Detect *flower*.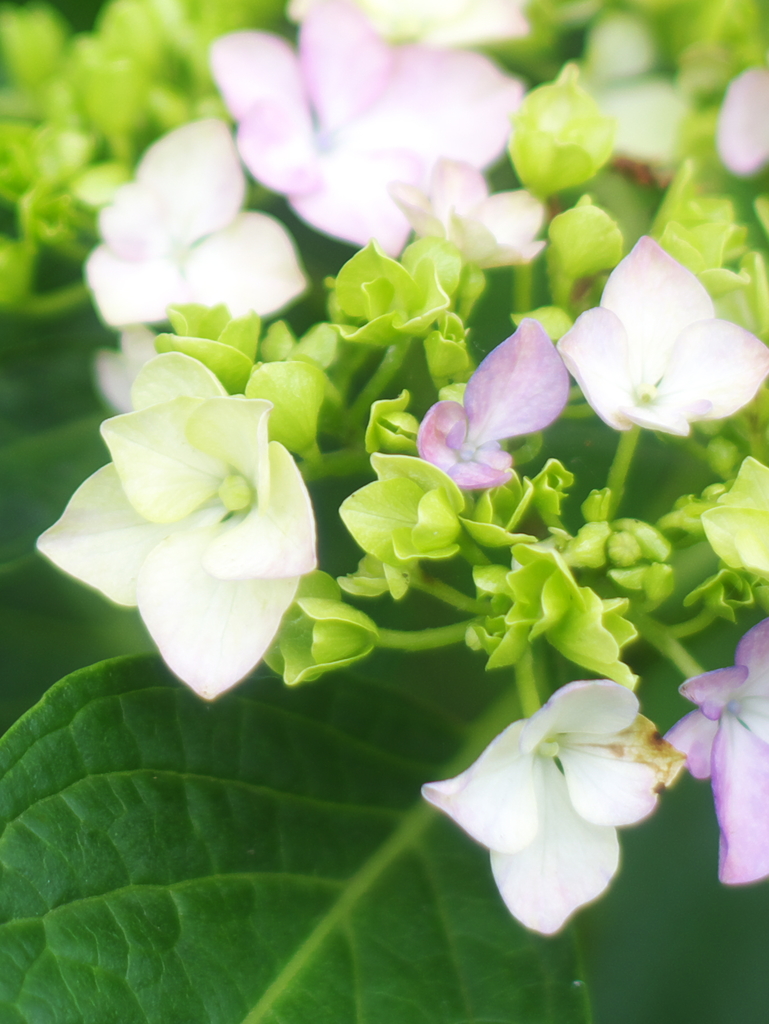
Detected at {"left": 208, "top": 8, "right": 516, "bottom": 259}.
